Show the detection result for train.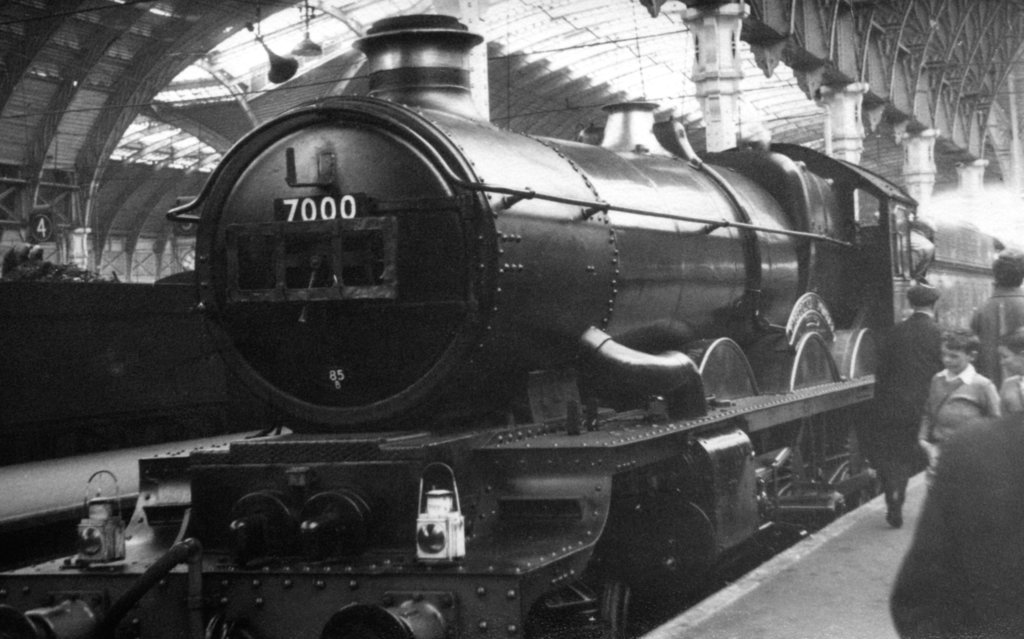
box=[0, 16, 941, 638].
